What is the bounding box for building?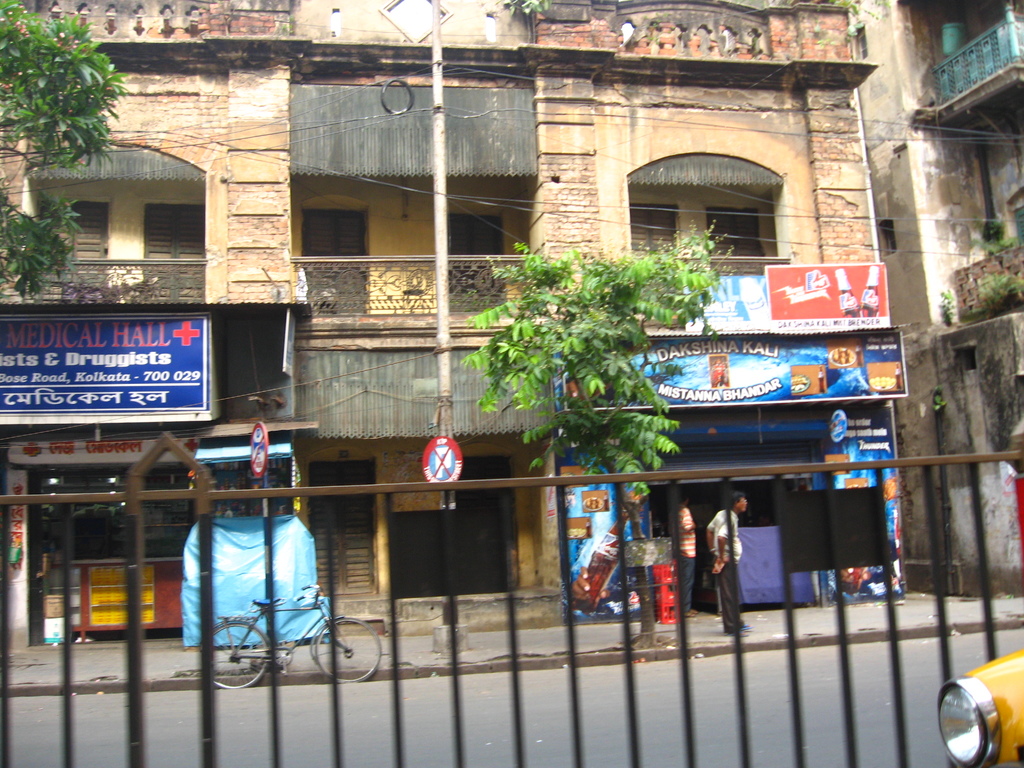
852/0/1023/596.
